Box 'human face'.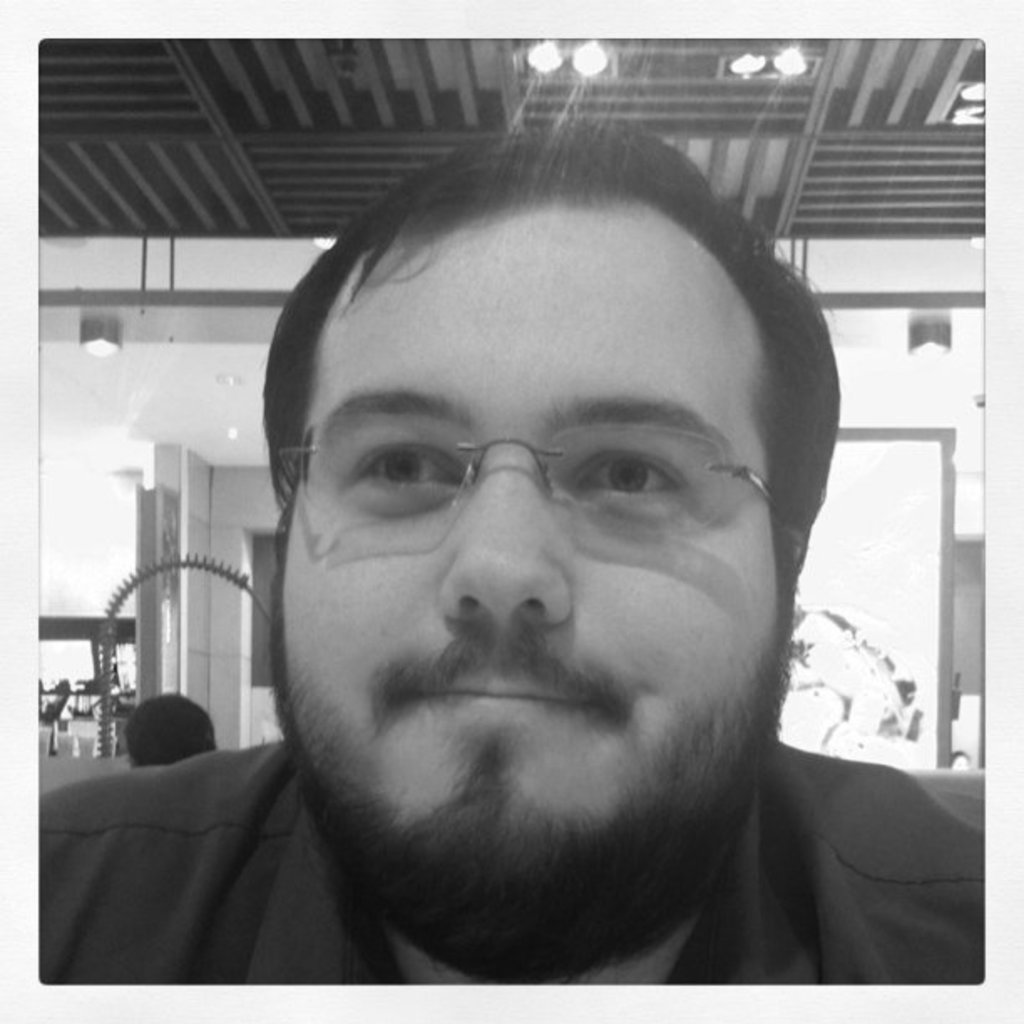
271 191 785 877.
